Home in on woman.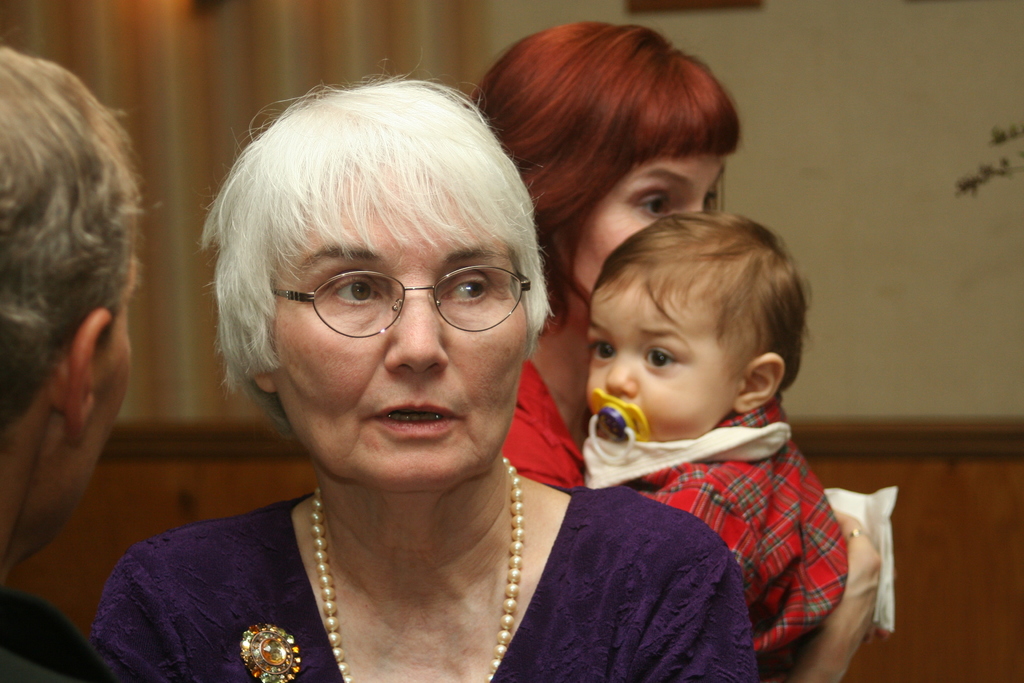
Homed in at crop(102, 59, 623, 679).
